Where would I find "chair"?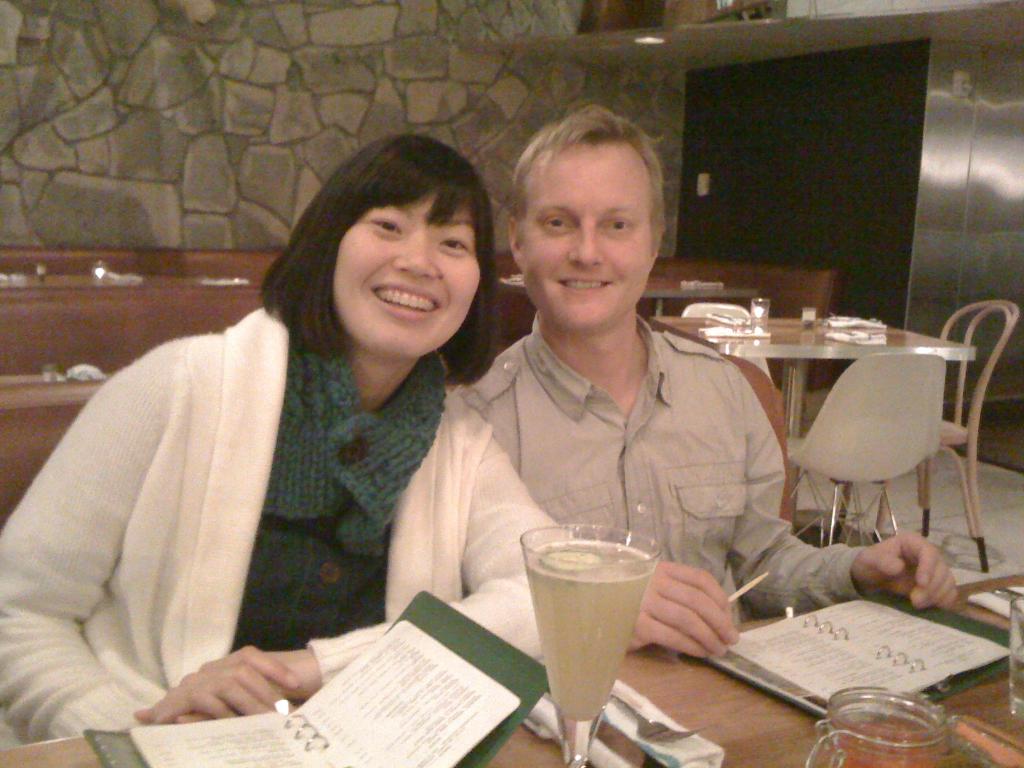
At region(681, 303, 773, 380).
